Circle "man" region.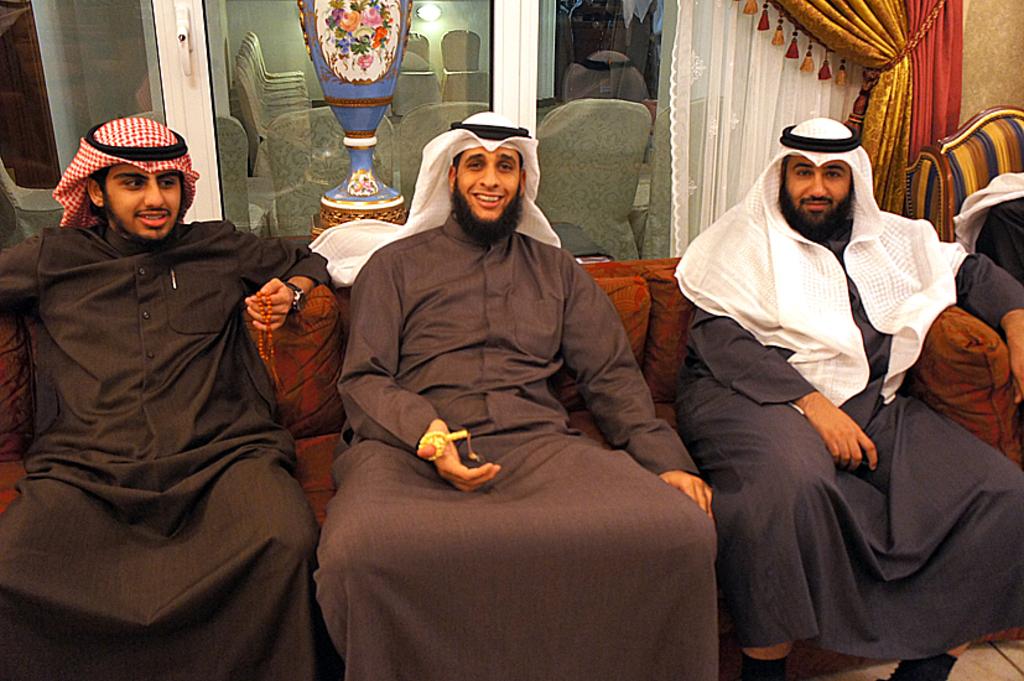
Region: <region>0, 115, 328, 680</region>.
